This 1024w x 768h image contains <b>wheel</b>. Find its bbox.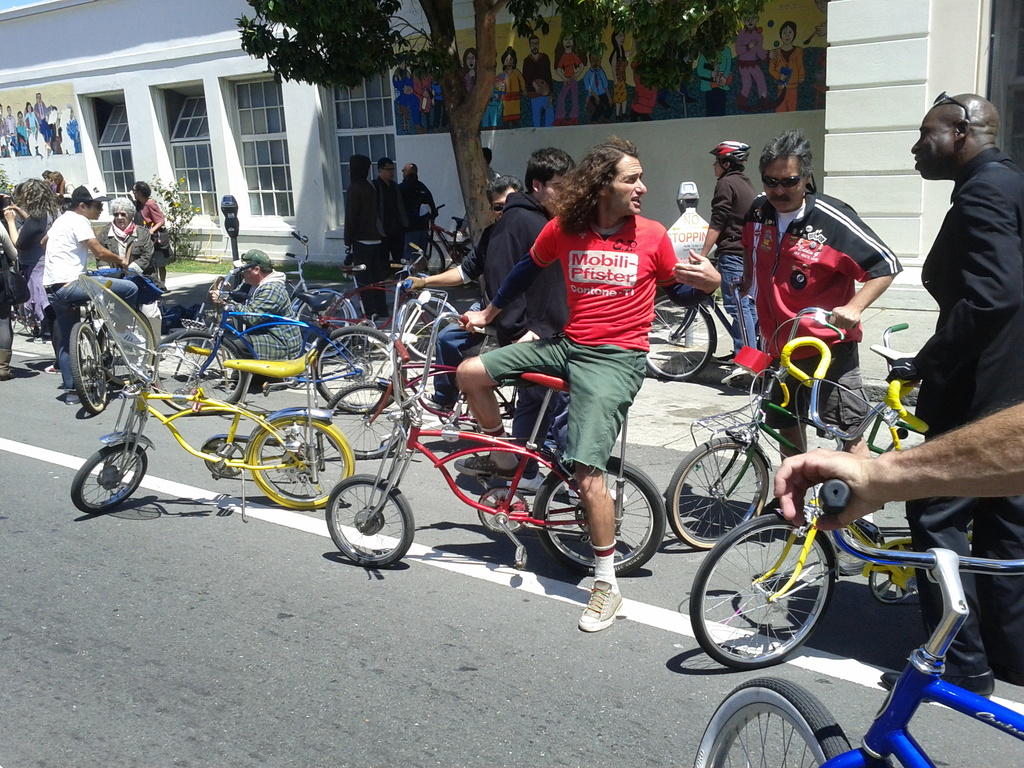
crop(529, 451, 666, 574).
